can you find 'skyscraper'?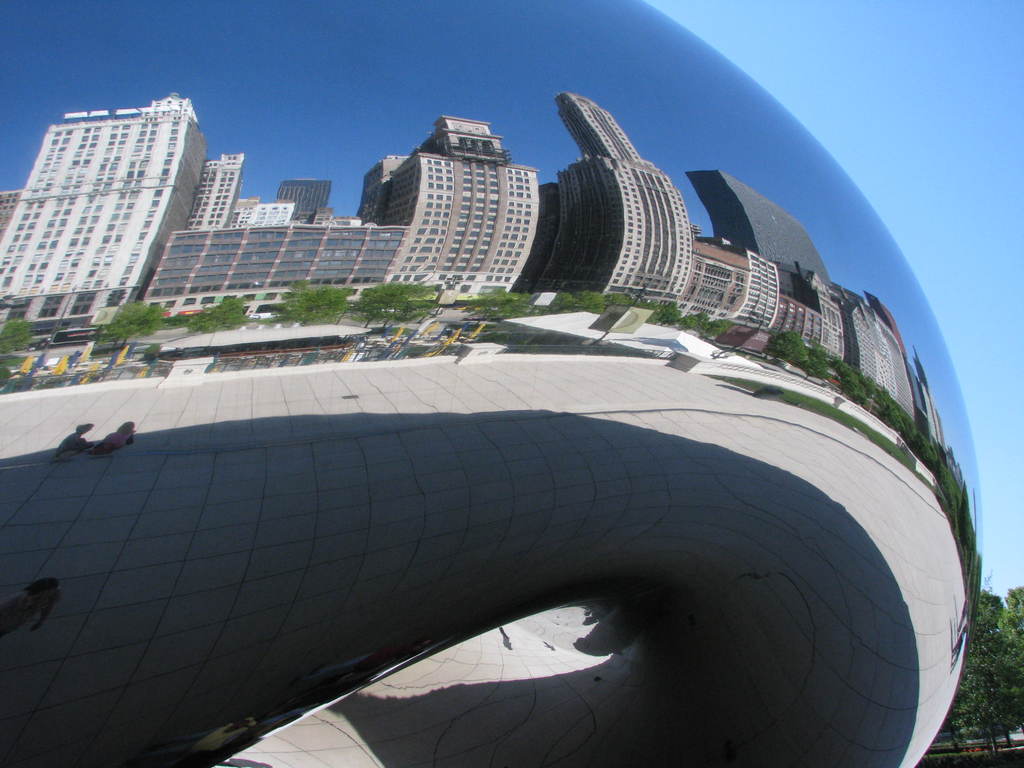
Yes, bounding box: left=22, top=75, right=208, bottom=363.
